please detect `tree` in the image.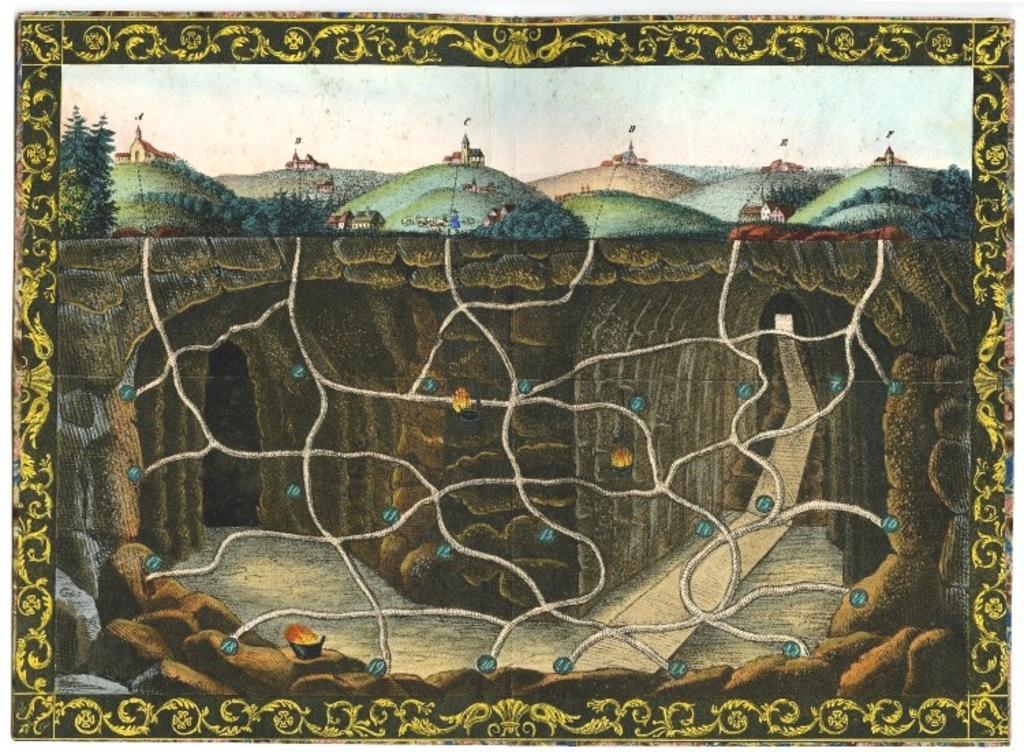
911,161,969,239.
